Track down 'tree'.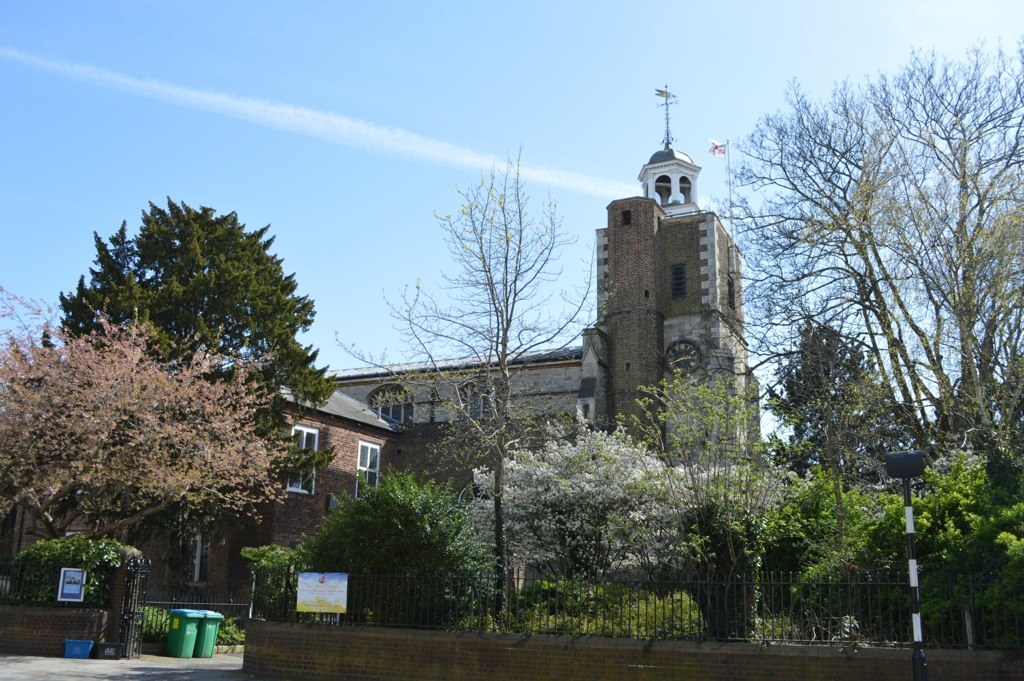
Tracked to {"x1": 315, "y1": 136, "x2": 623, "y2": 623}.
